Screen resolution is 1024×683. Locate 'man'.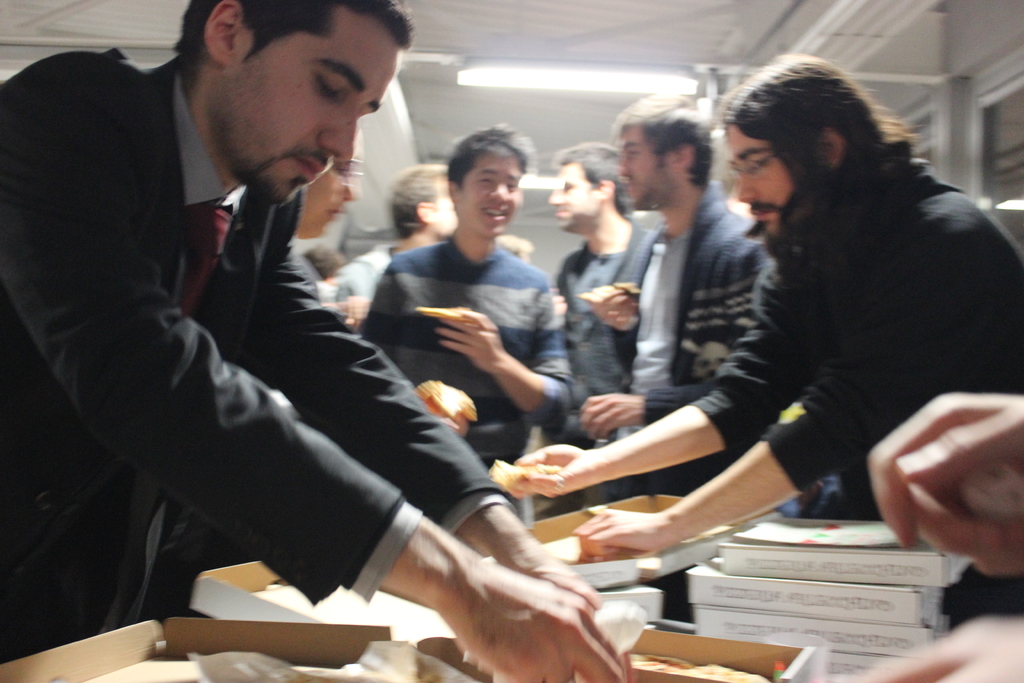
[x1=506, y1=51, x2=1023, y2=564].
